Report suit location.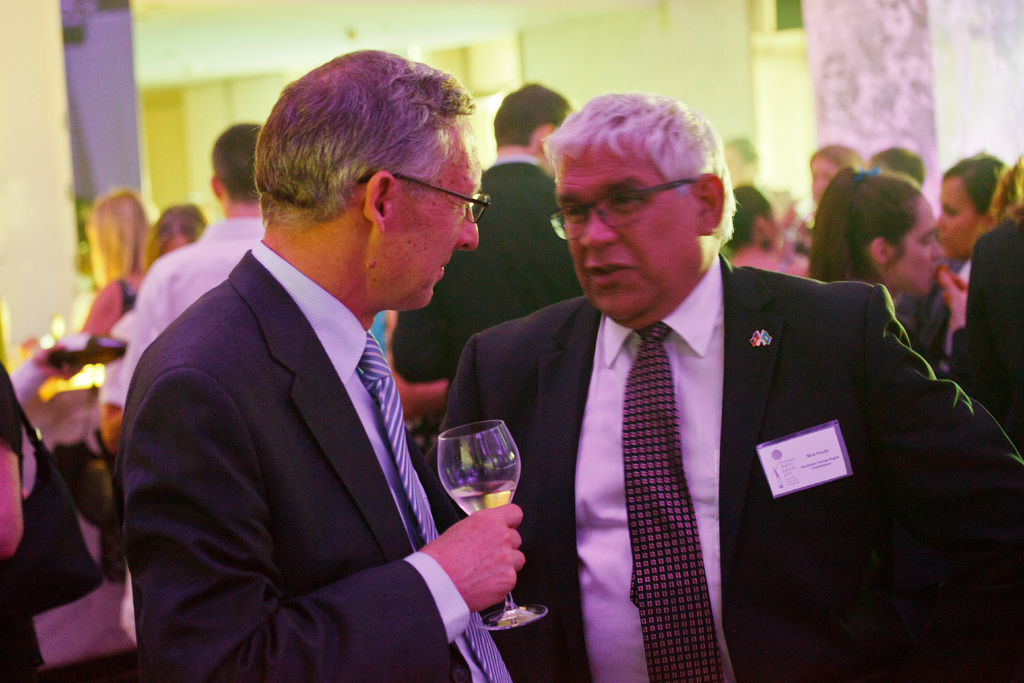
Report: 390:154:584:395.
